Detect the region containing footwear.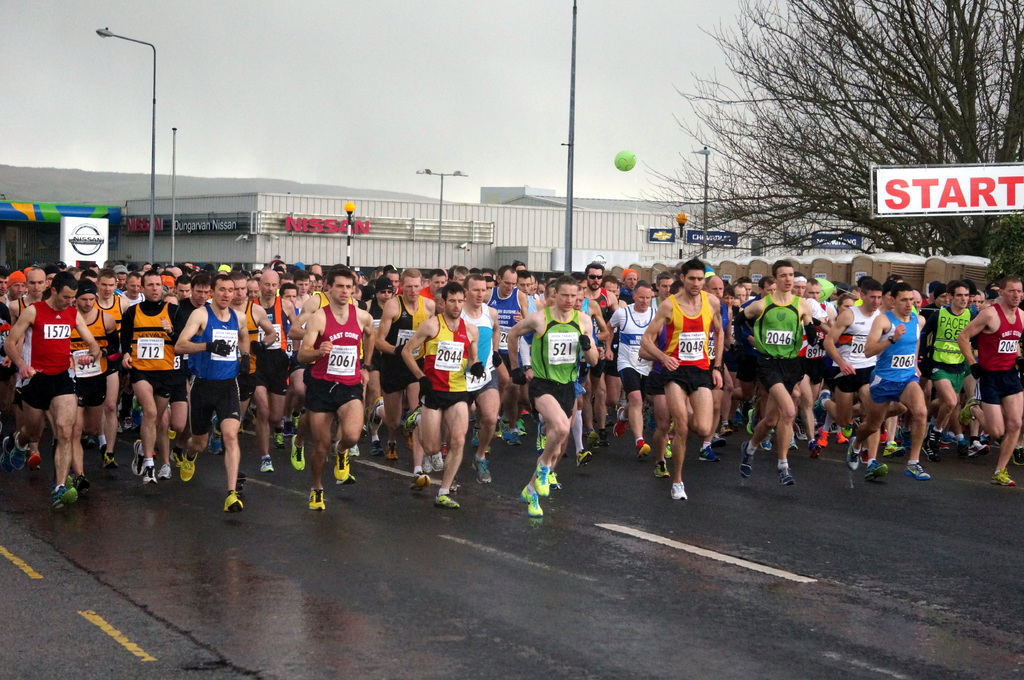
Rect(349, 445, 358, 455).
